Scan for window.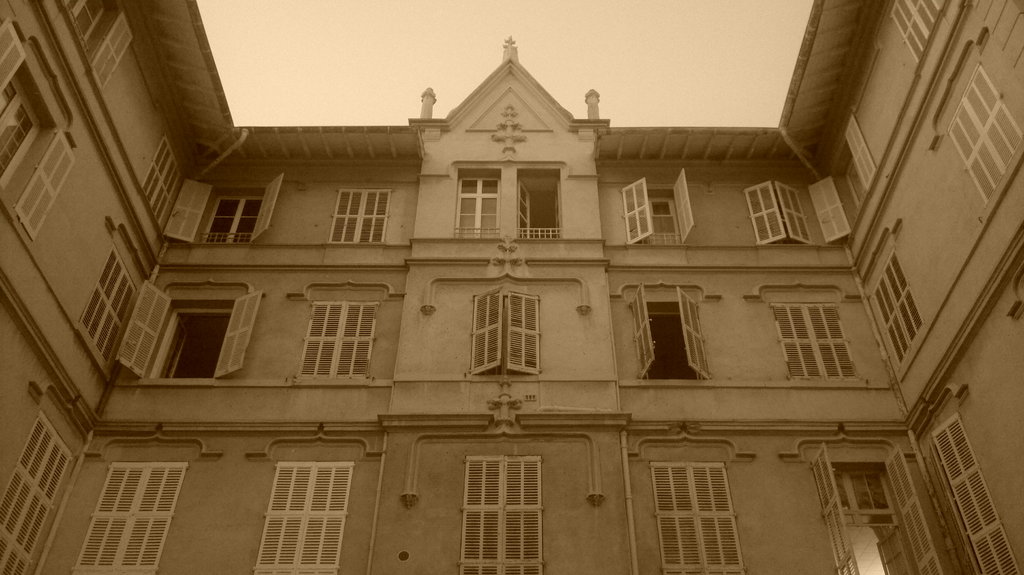
Scan result: Rect(808, 114, 873, 244).
